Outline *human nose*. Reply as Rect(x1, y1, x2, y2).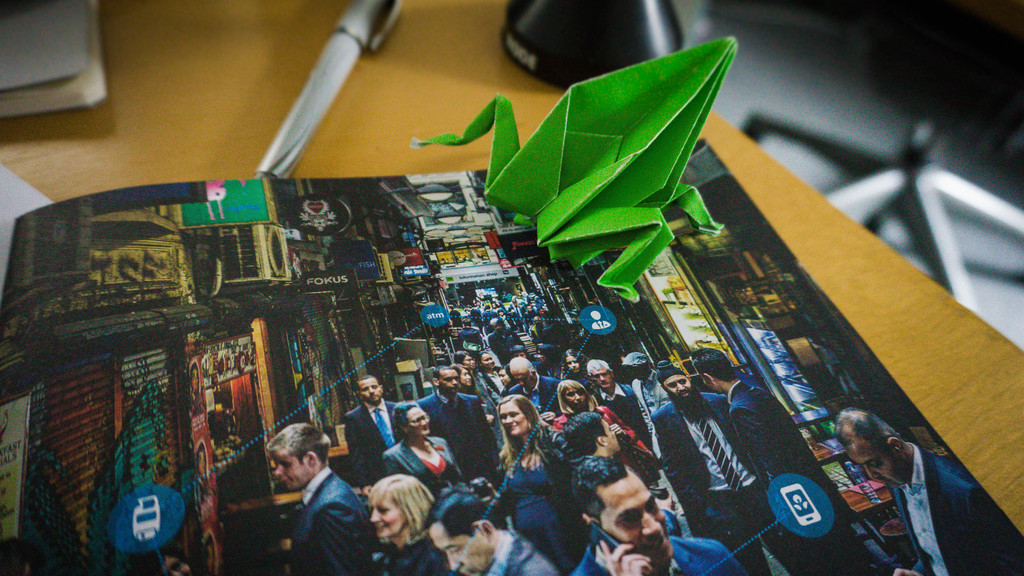
Rect(368, 387, 377, 396).
